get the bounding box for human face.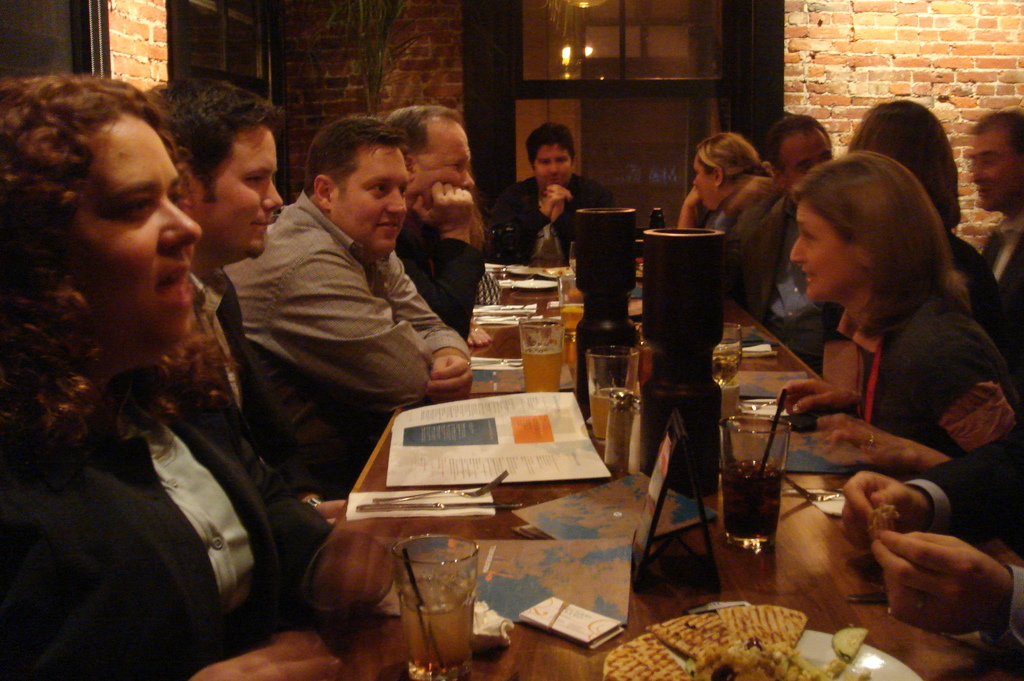
bbox(200, 129, 280, 255).
